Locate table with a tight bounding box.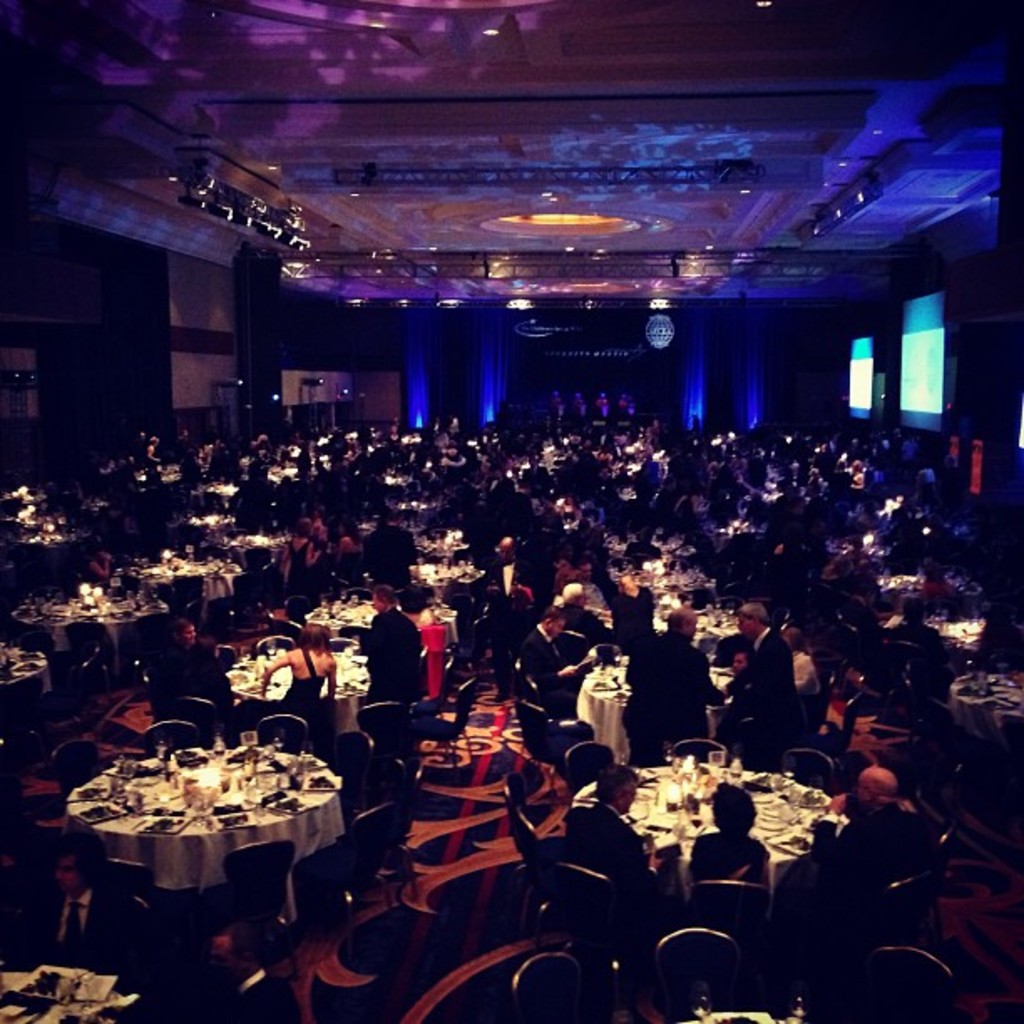
289 597 455 649.
